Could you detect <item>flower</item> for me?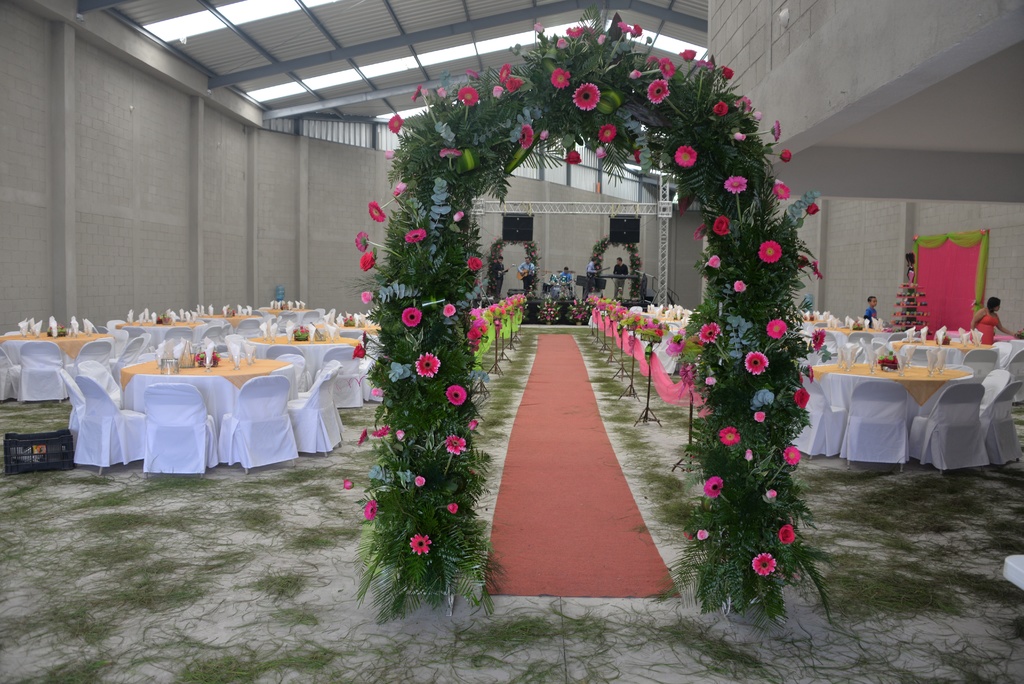
Detection result: (left=797, top=256, right=810, bottom=268).
